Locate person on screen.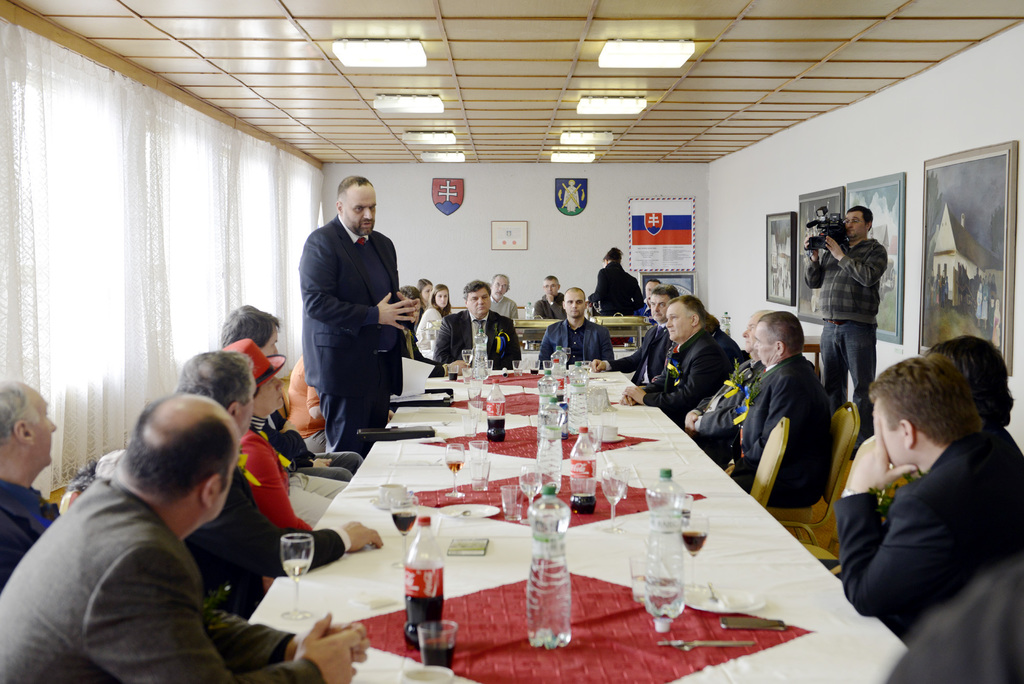
On screen at detection(805, 196, 889, 456).
